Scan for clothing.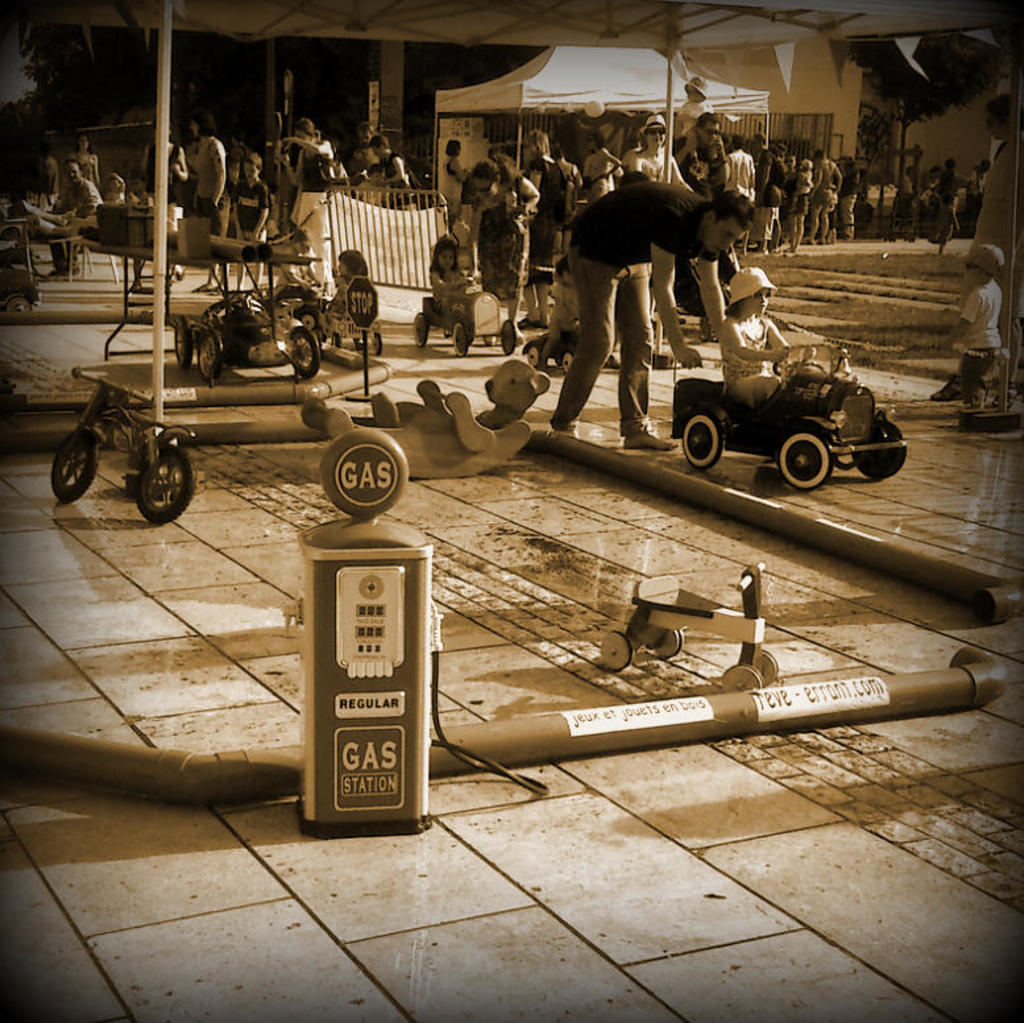
Scan result: bbox=[369, 153, 409, 189].
